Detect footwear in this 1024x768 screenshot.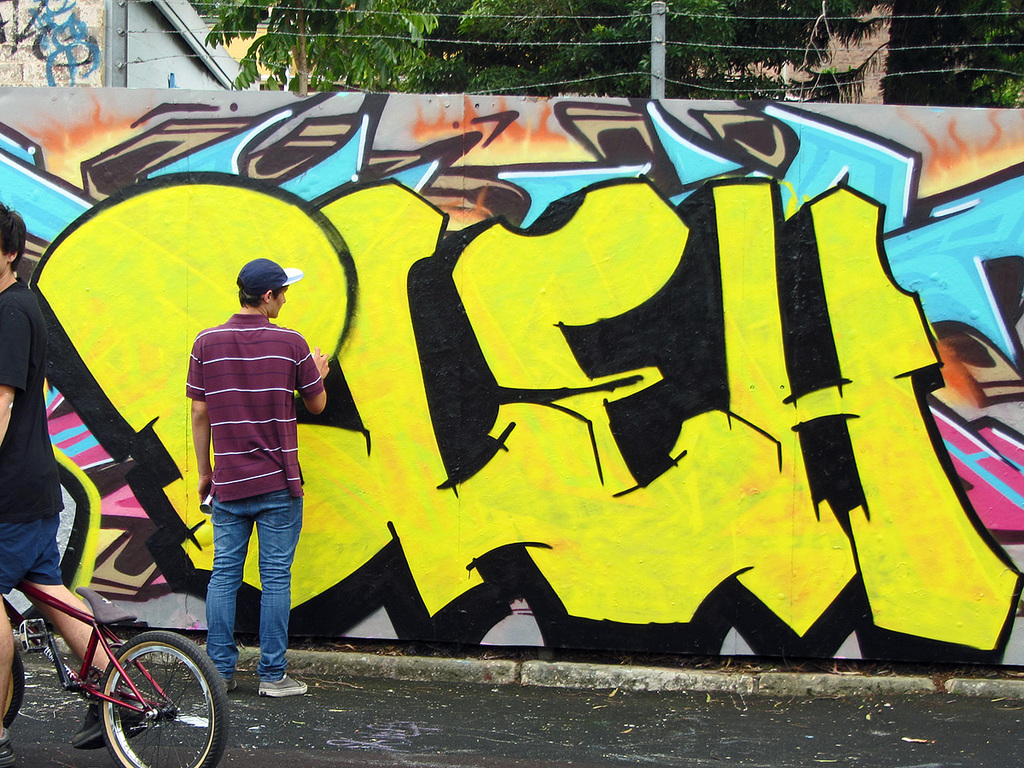
Detection: <bbox>0, 738, 17, 761</bbox>.
